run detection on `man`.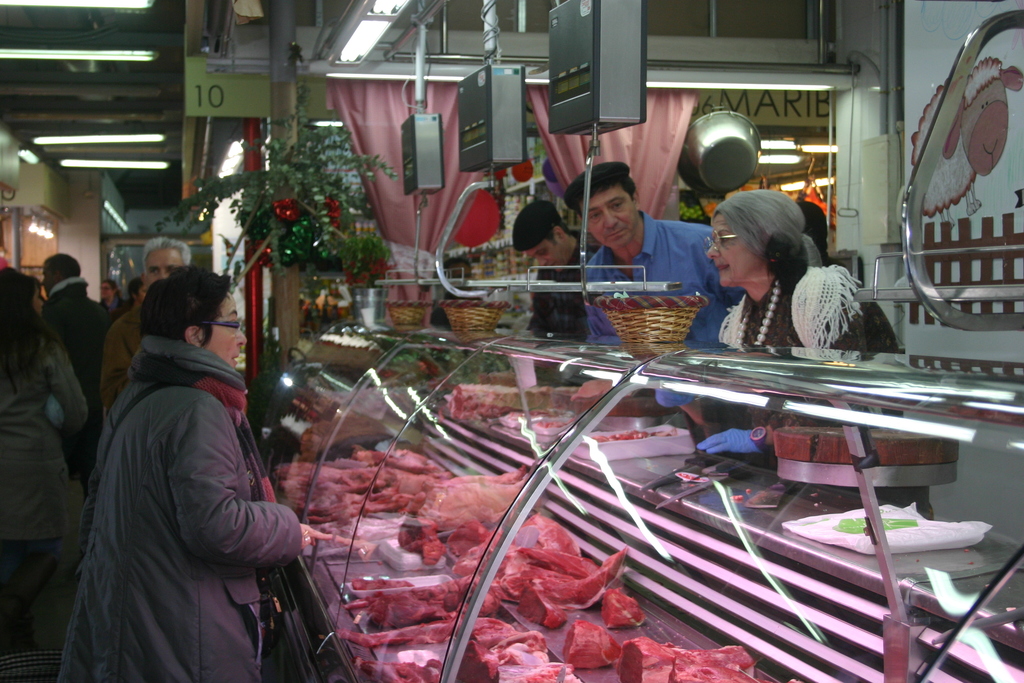
Result: pyautogui.locateOnScreen(513, 197, 611, 391).
